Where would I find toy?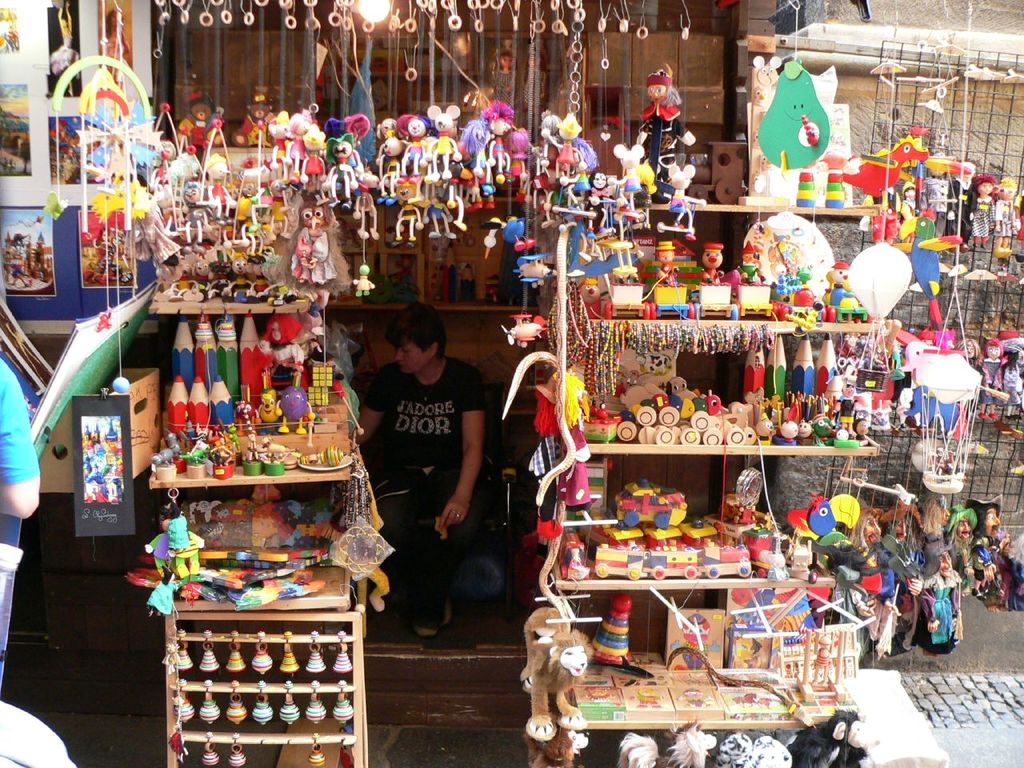
At [x1=818, y1=154, x2=850, y2=202].
